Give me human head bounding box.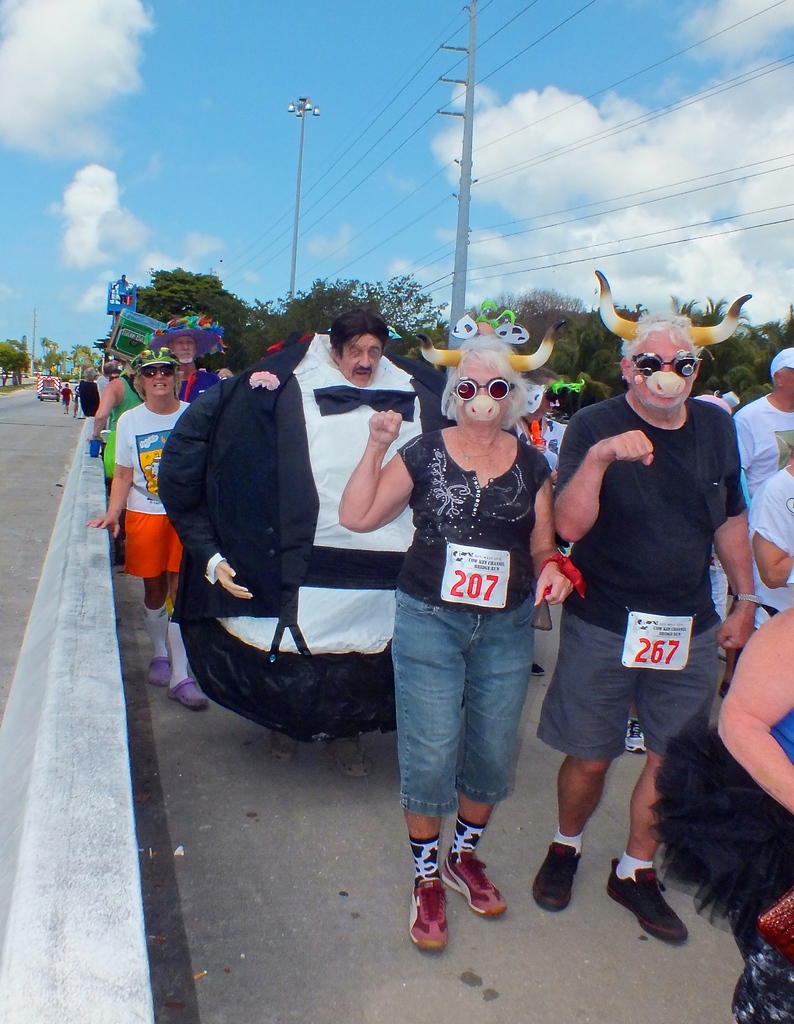
<bbox>442, 340, 525, 422</bbox>.
